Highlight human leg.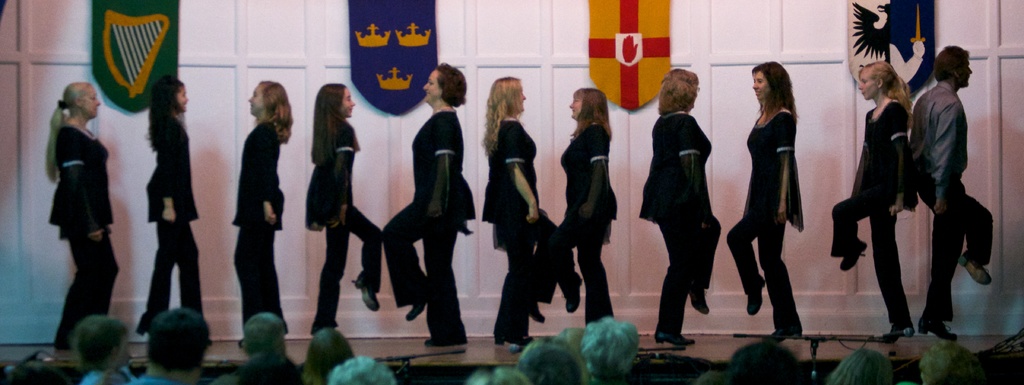
Highlighted region: locate(913, 177, 966, 347).
